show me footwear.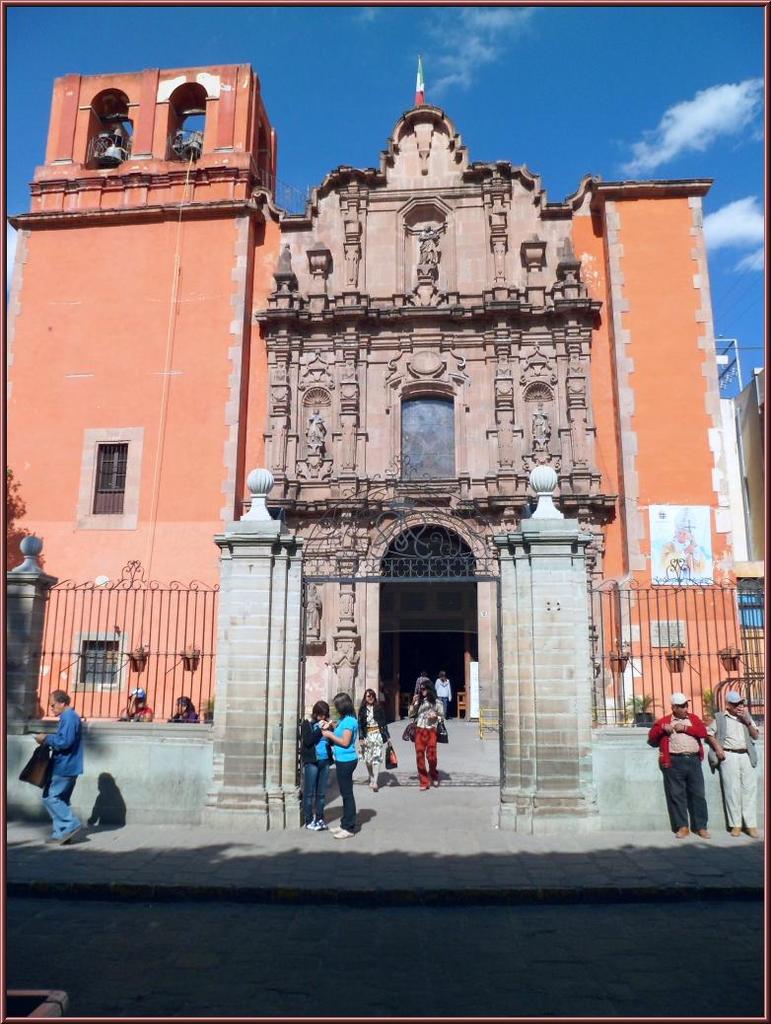
footwear is here: crop(367, 781, 380, 792).
